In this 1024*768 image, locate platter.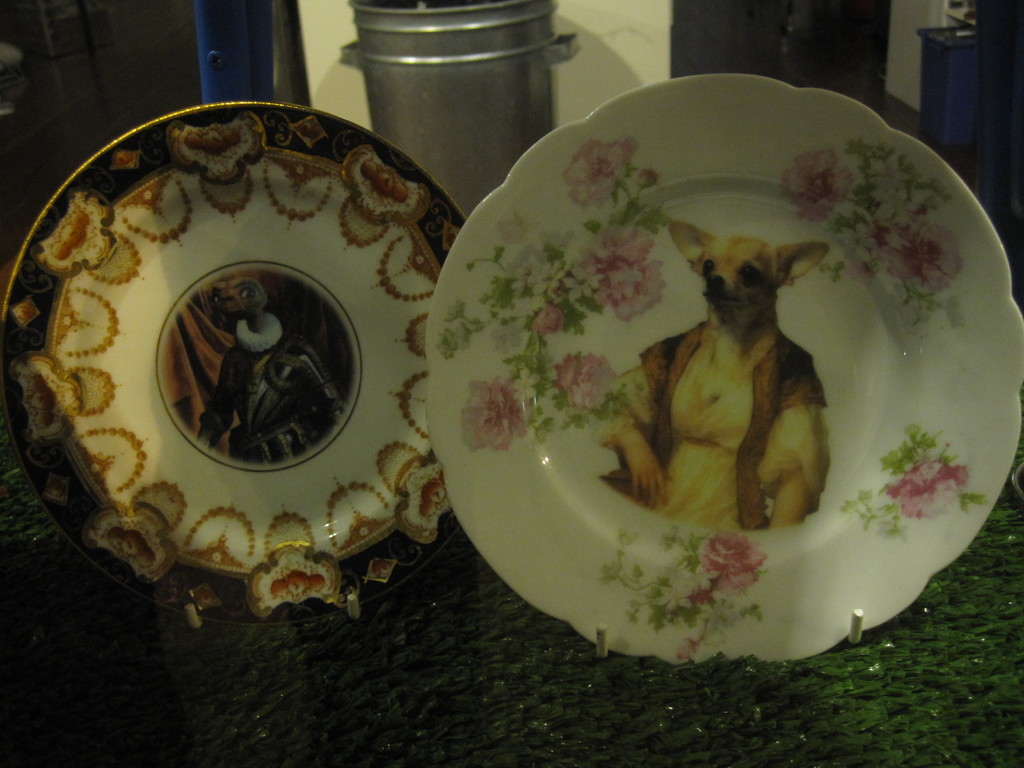
Bounding box: {"x1": 424, "y1": 77, "x2": 1023, "y2": 665}.
